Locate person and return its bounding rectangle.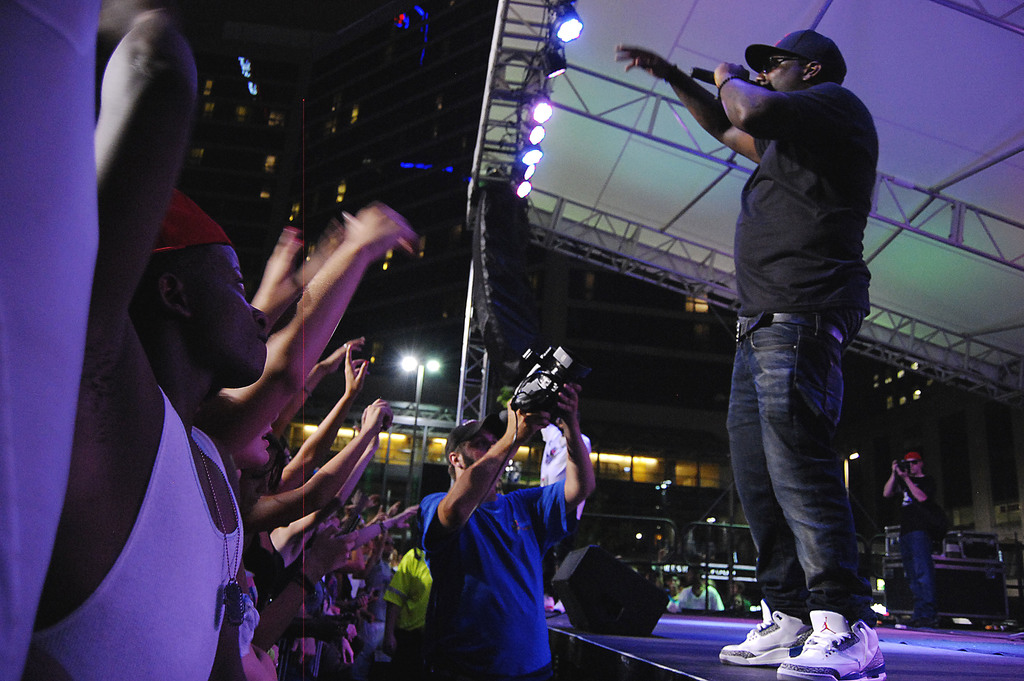
l=538, t=409, r=597, b=614.
